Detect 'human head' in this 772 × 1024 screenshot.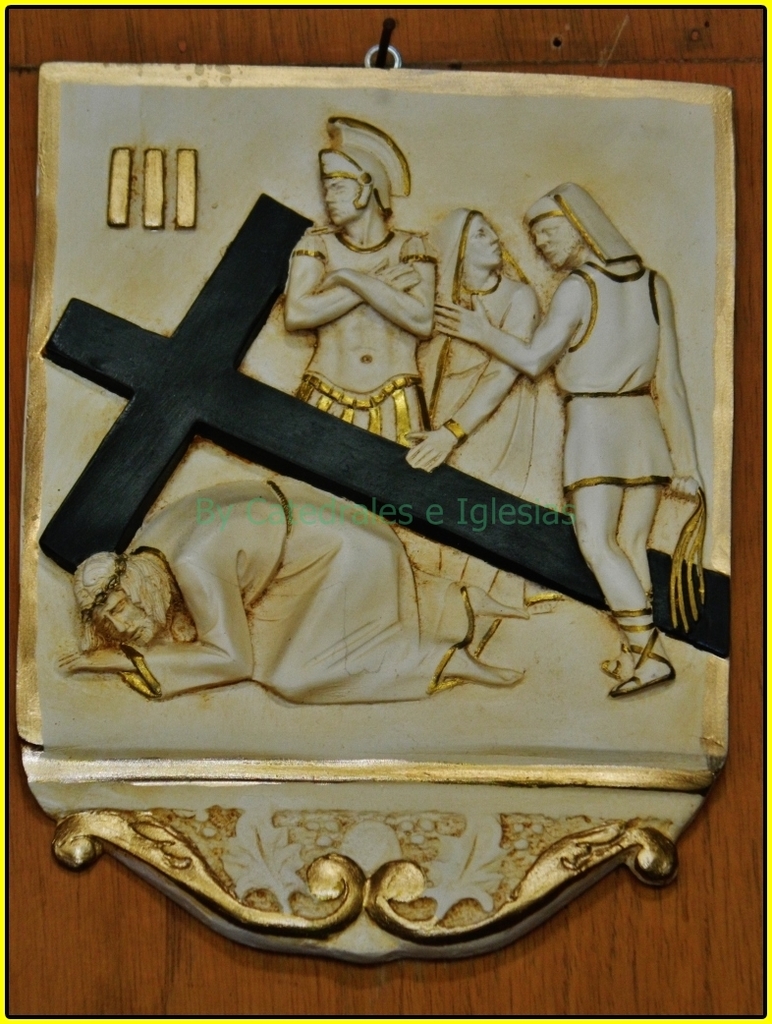
Detection: [x1=452, y1=202, x2=507, y2=270].
